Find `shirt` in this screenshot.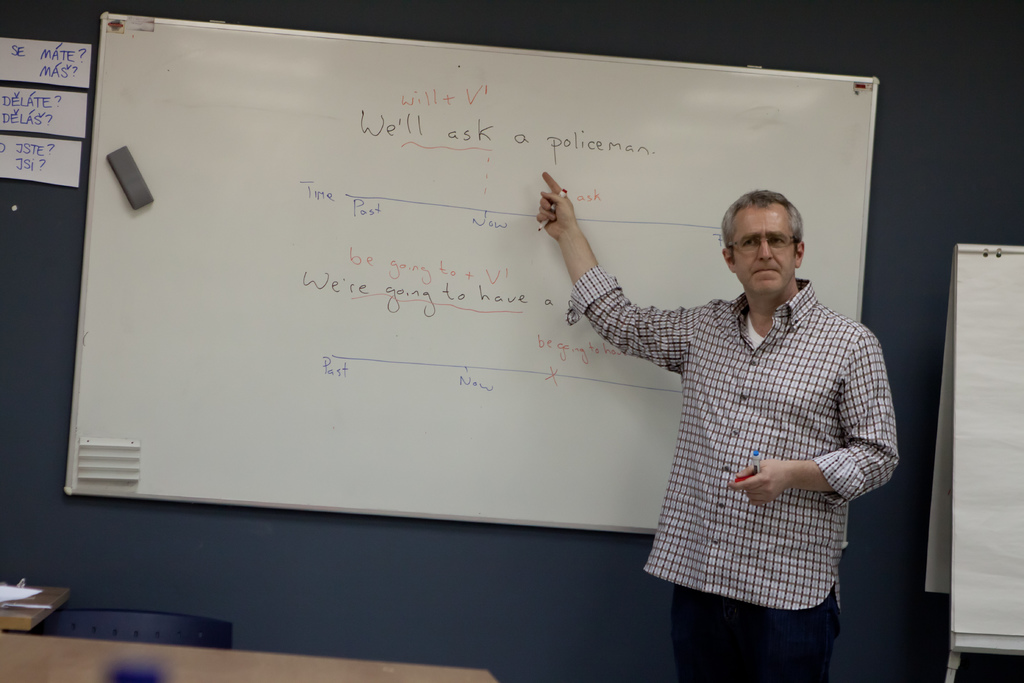
The bounding box for `shirt` is 581, 230, 889, 611.
